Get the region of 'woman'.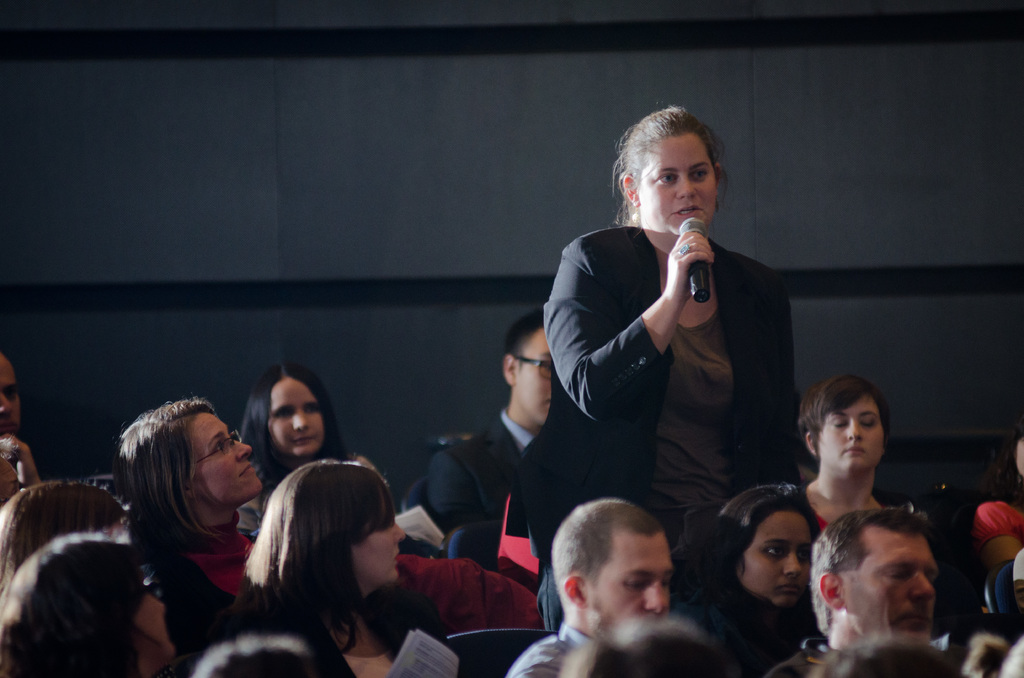
<bbox>114, 398, 270, 677</bbox>.
